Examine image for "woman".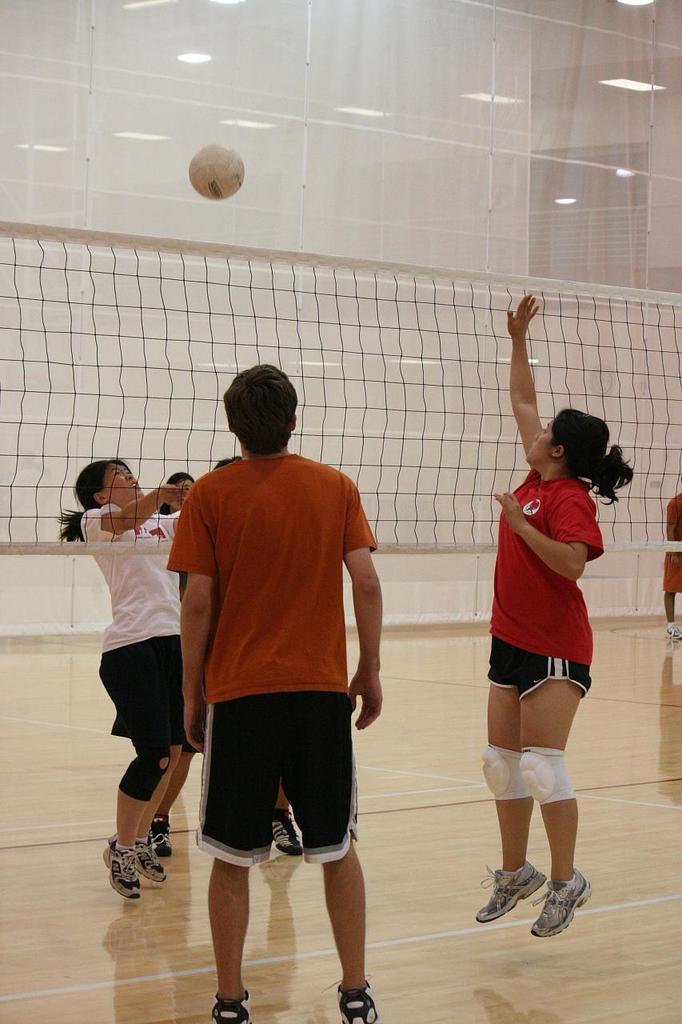
Examination result: 470,298,629,952.
